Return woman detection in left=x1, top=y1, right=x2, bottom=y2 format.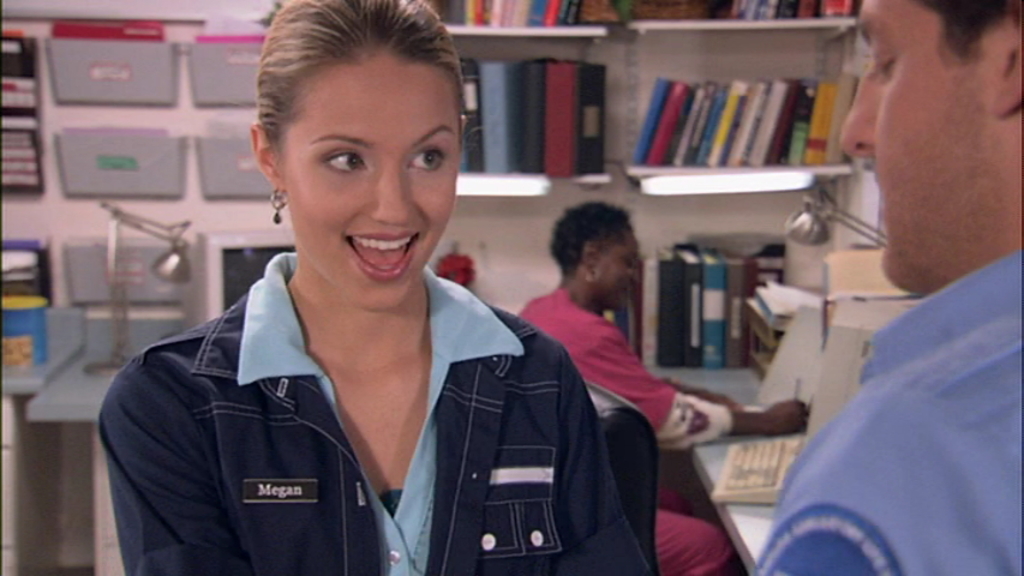
left=513, top=192, right=808, bottom=575.
